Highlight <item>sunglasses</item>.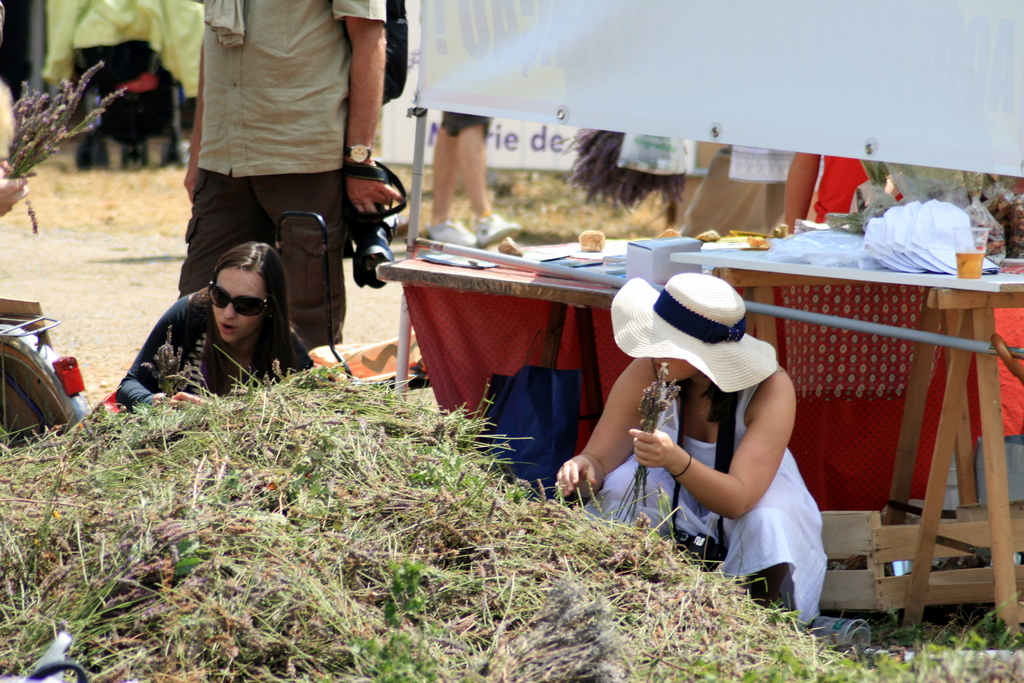
Highlighted region: [left=211, top=284, right=270, bottom=318].
